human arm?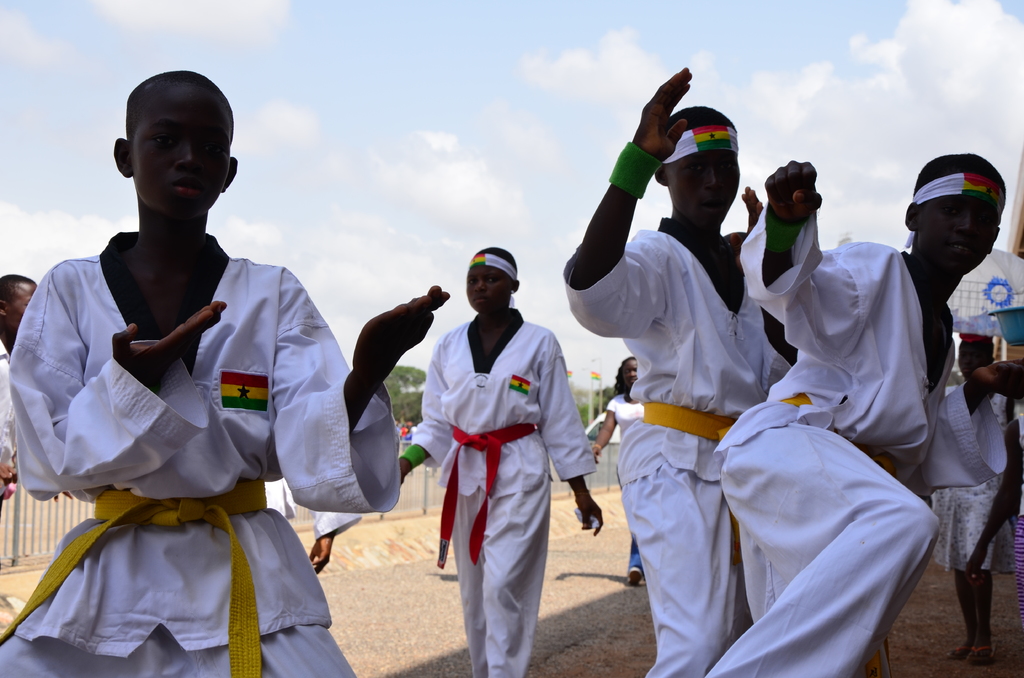
394:346:461:480
